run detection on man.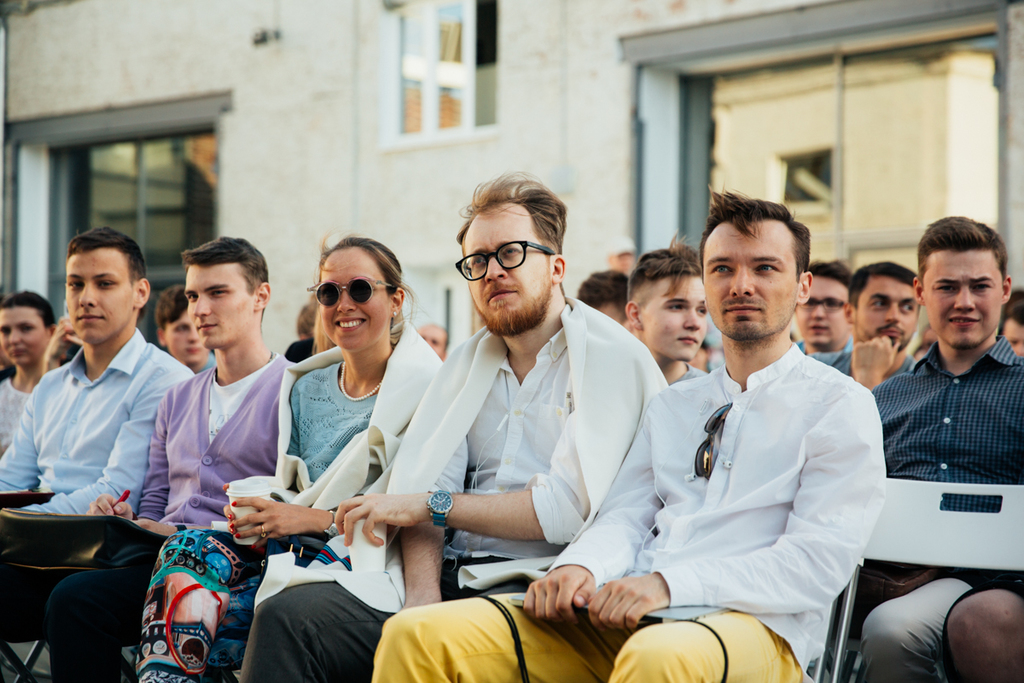
Result: [left=808, top=260, right=922, bottom=389].
